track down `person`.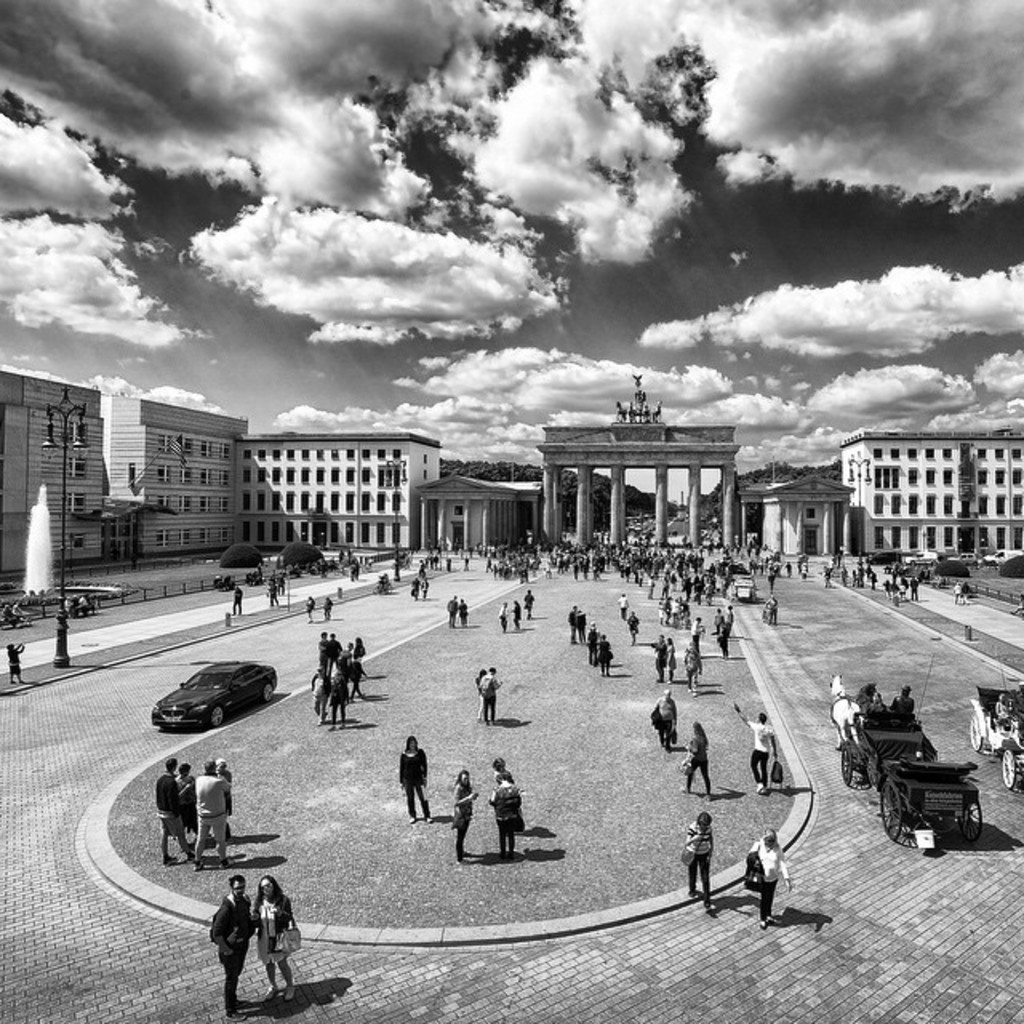
Tracked to crop(488, 754, 517, 827).
